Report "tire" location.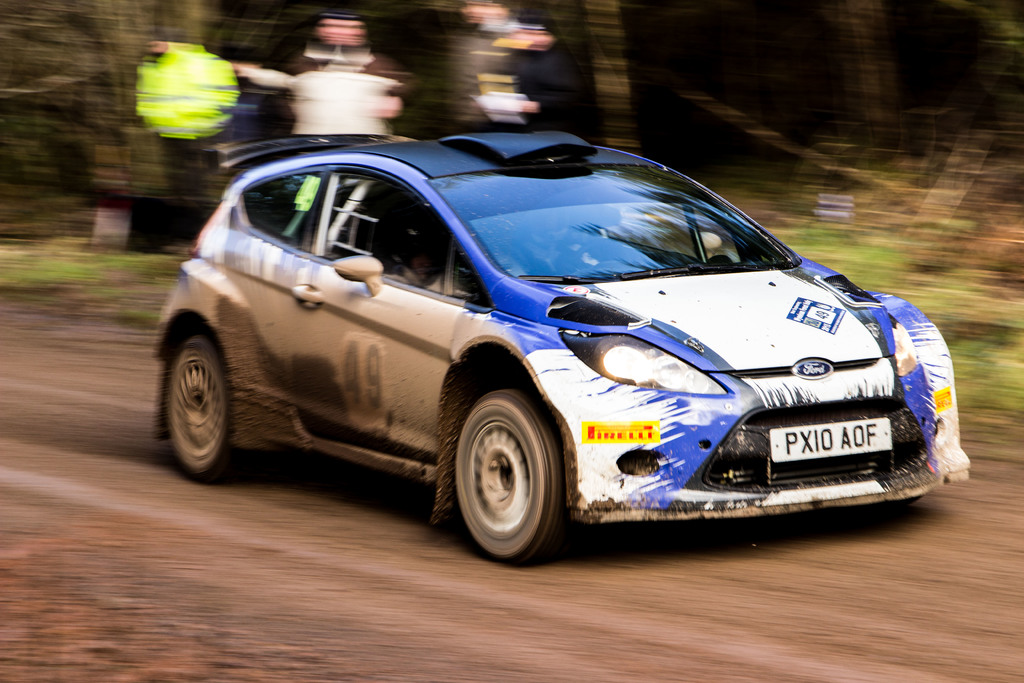
Report: crop(445, 387, 581, 564).
